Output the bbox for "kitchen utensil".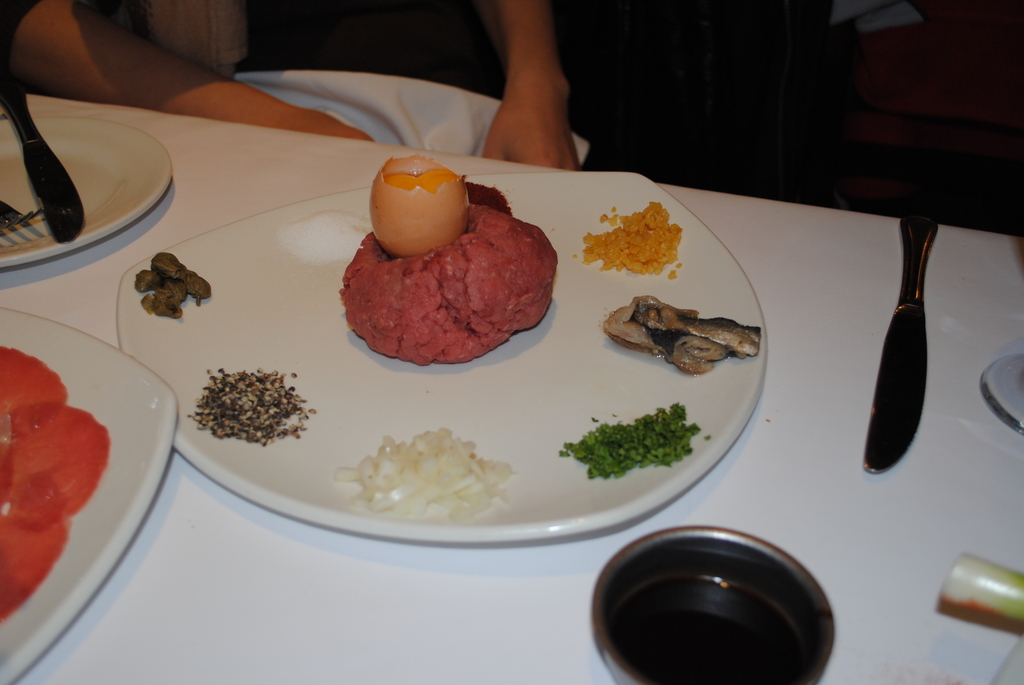
locate(588, 526, 847, 684).
